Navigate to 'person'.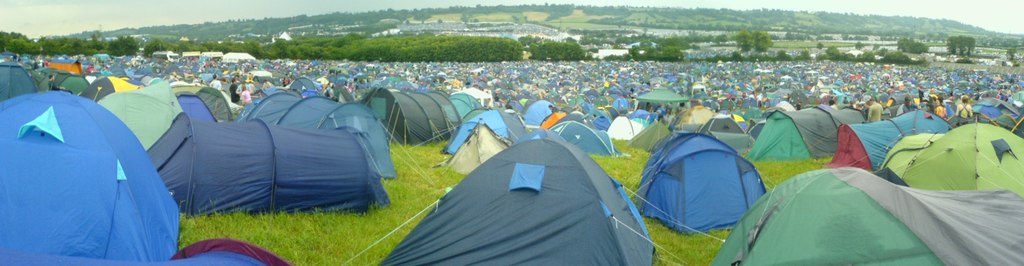
Navigation target: l=228, t=74, r=243, b=104.
